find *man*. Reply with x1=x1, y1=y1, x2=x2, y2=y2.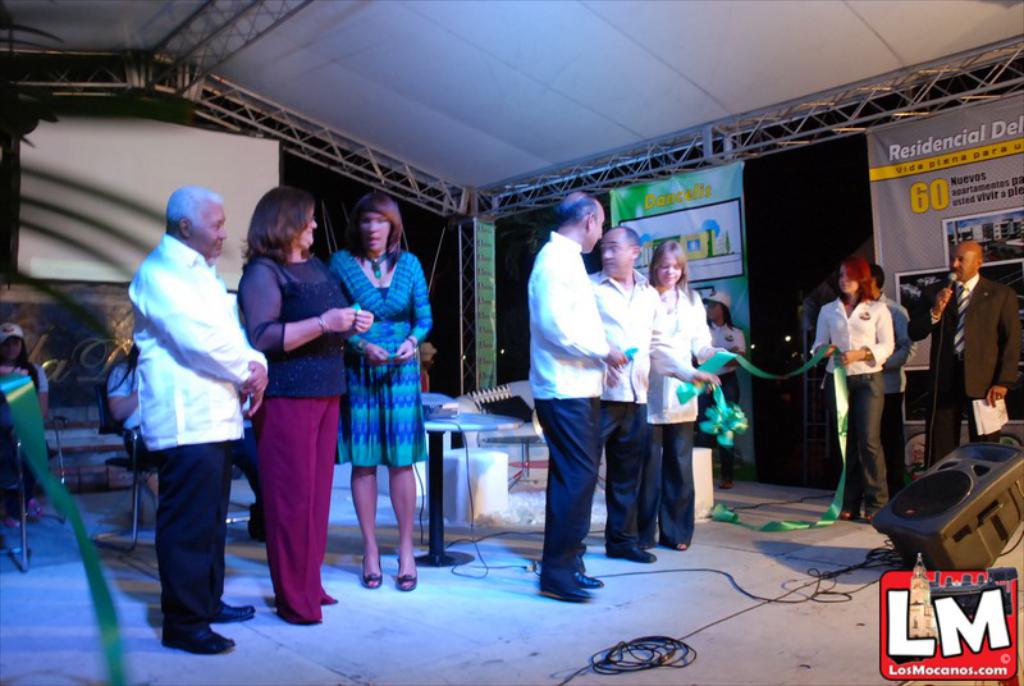
x1=906, y1=237, x2=1021, y2=459.
